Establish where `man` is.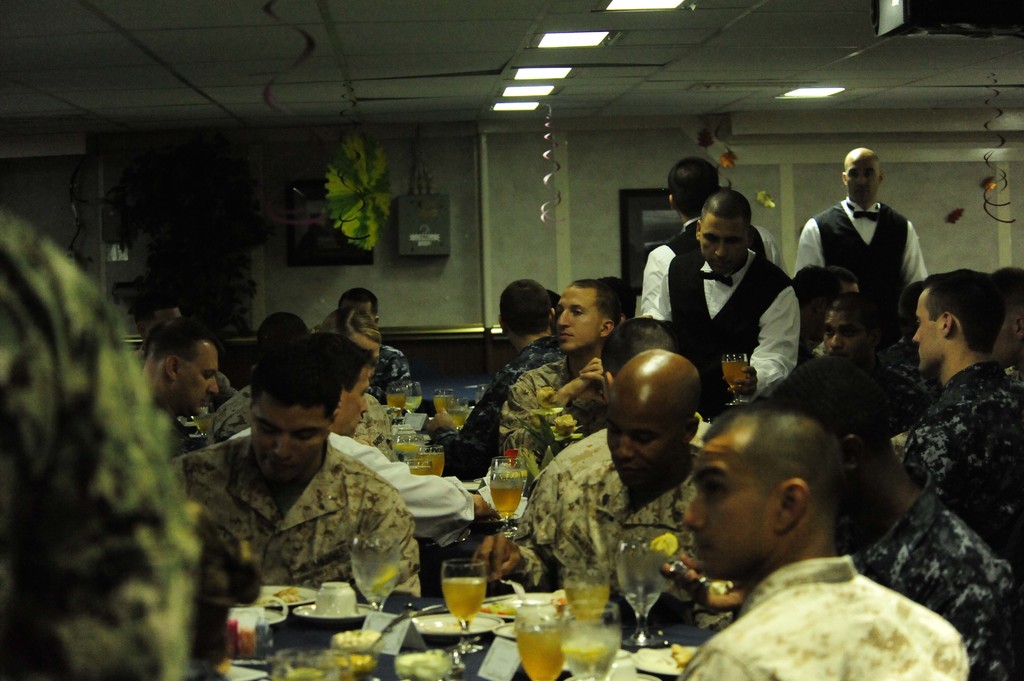
Established at region(683, 398, 972, 680).
